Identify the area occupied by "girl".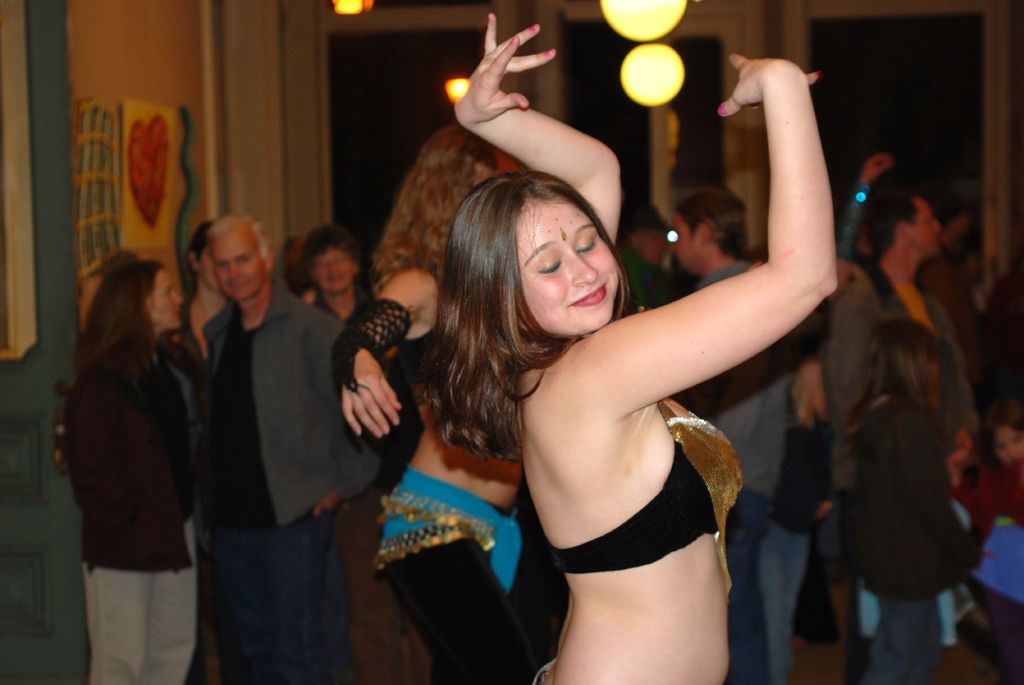
Area: box(967, 413, 1023, 535).
